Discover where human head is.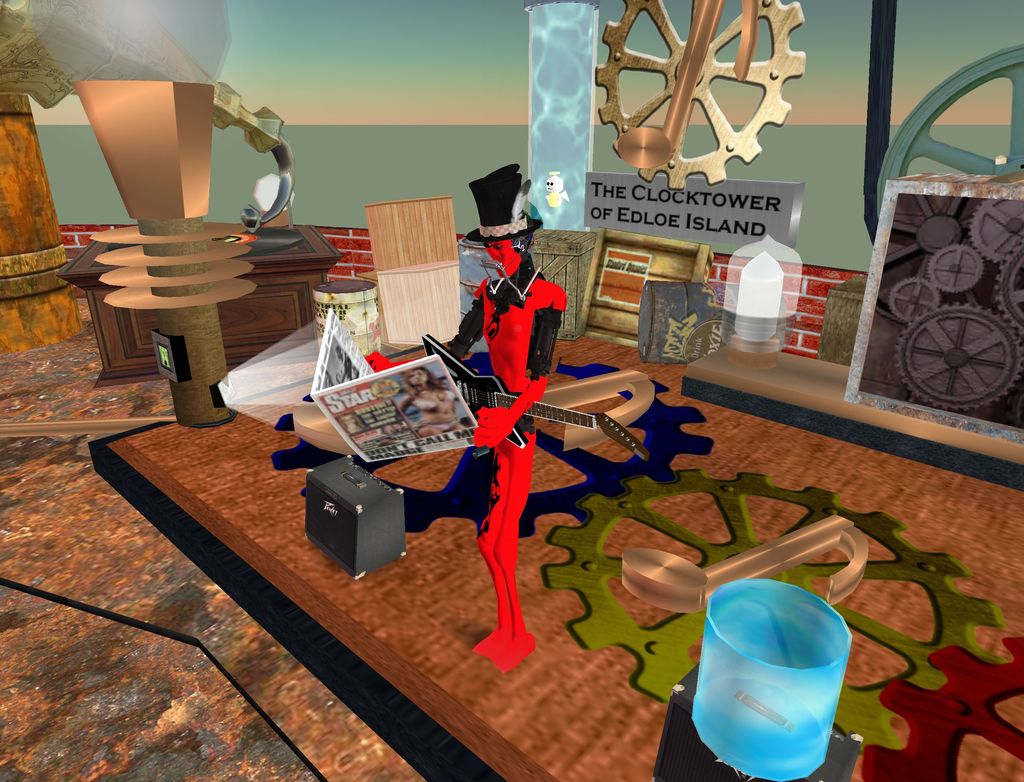
Discovered at 487, 230, 518, 264.
